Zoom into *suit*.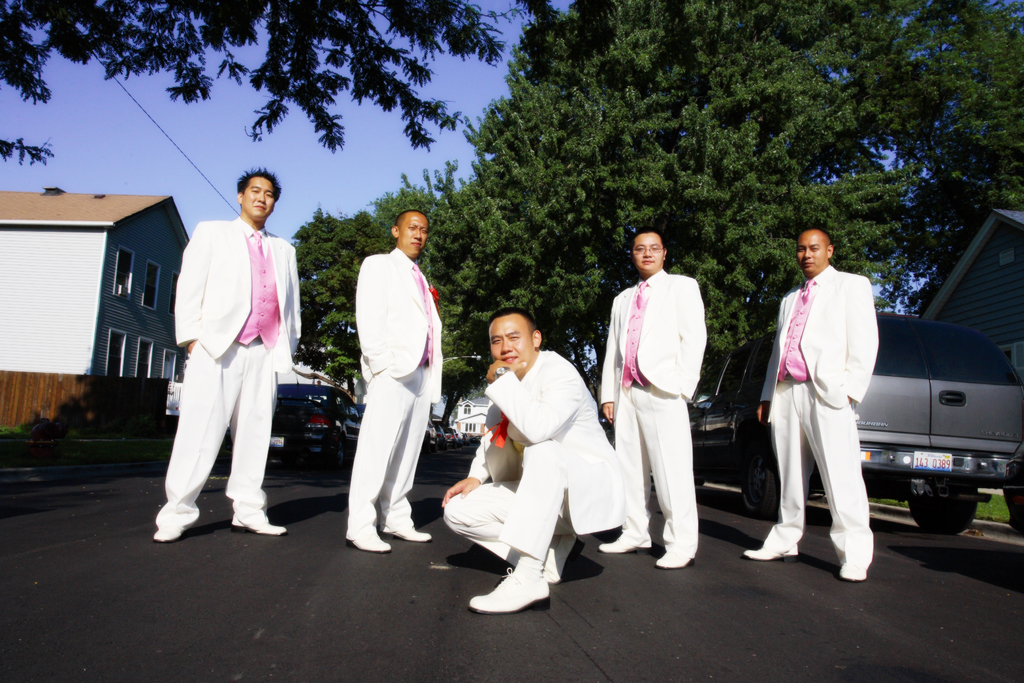
Zoom target: BBox(343, 248, 444, 539).
